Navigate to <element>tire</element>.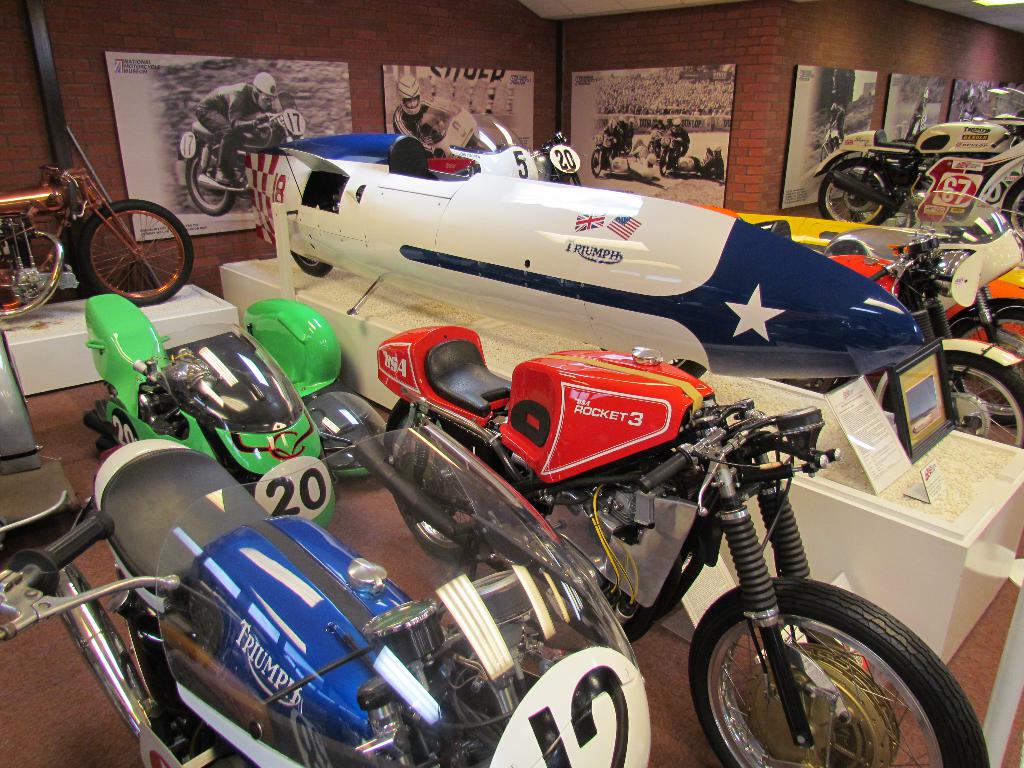
Navigation target: {"x1": 819, "y1": 156, "x2": 891, "y2": 229}.
